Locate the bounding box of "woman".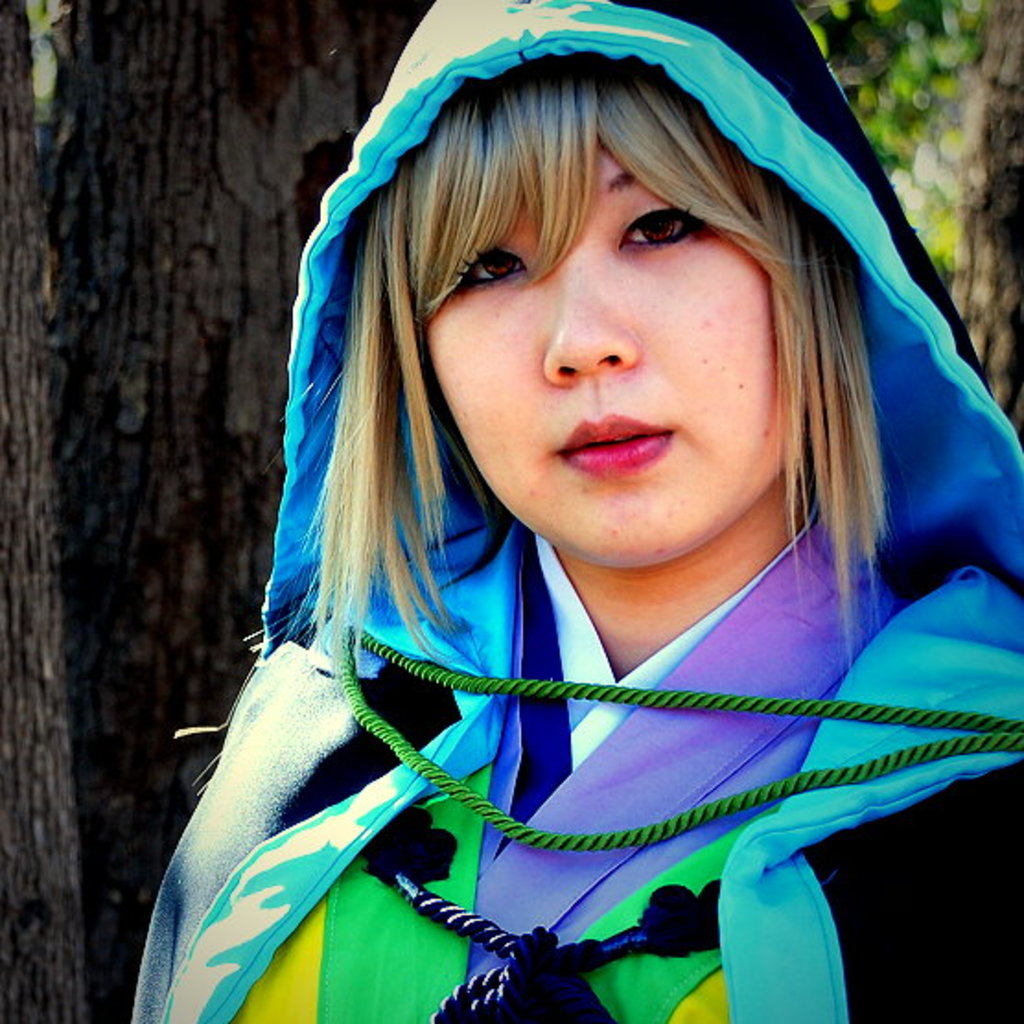
Bounding box: Rect(76, 0, 1023, 1023).
